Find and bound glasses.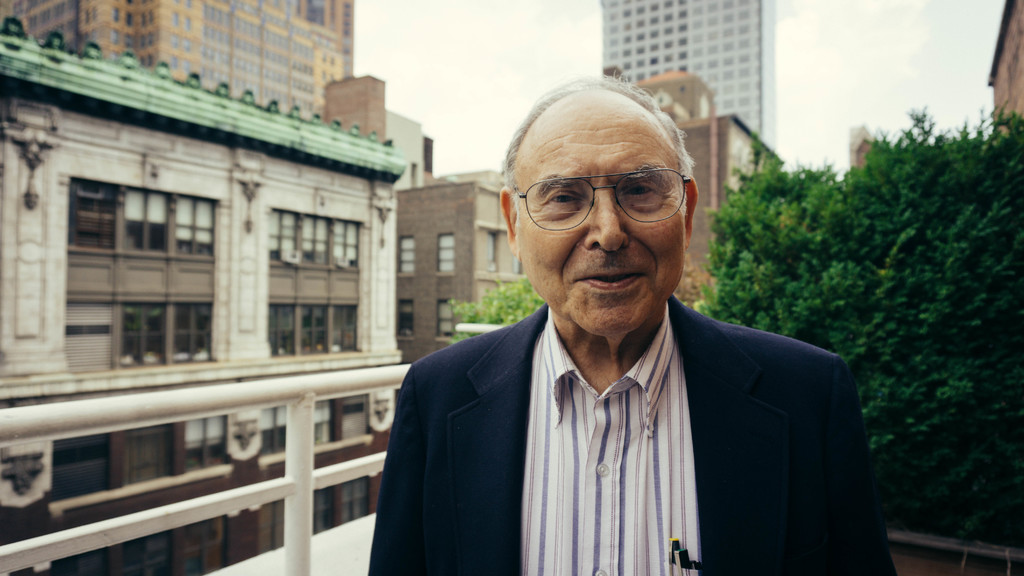
Bound: (left=512, top=164, right=687, bottom=241).
